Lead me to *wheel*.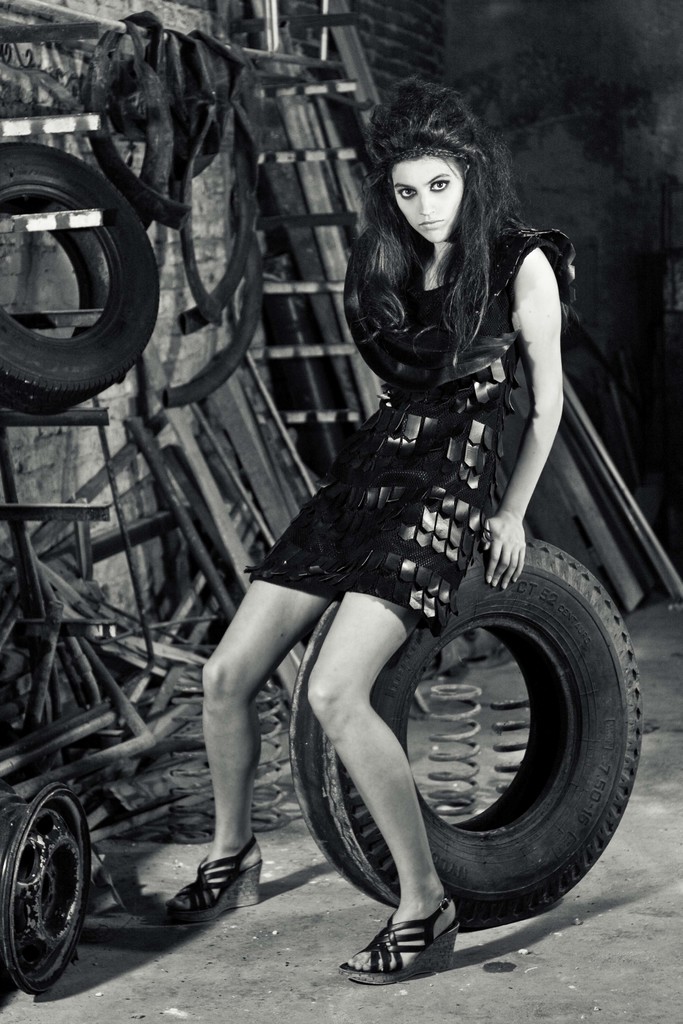
Lead to box=[284, 538, 652, 932].
